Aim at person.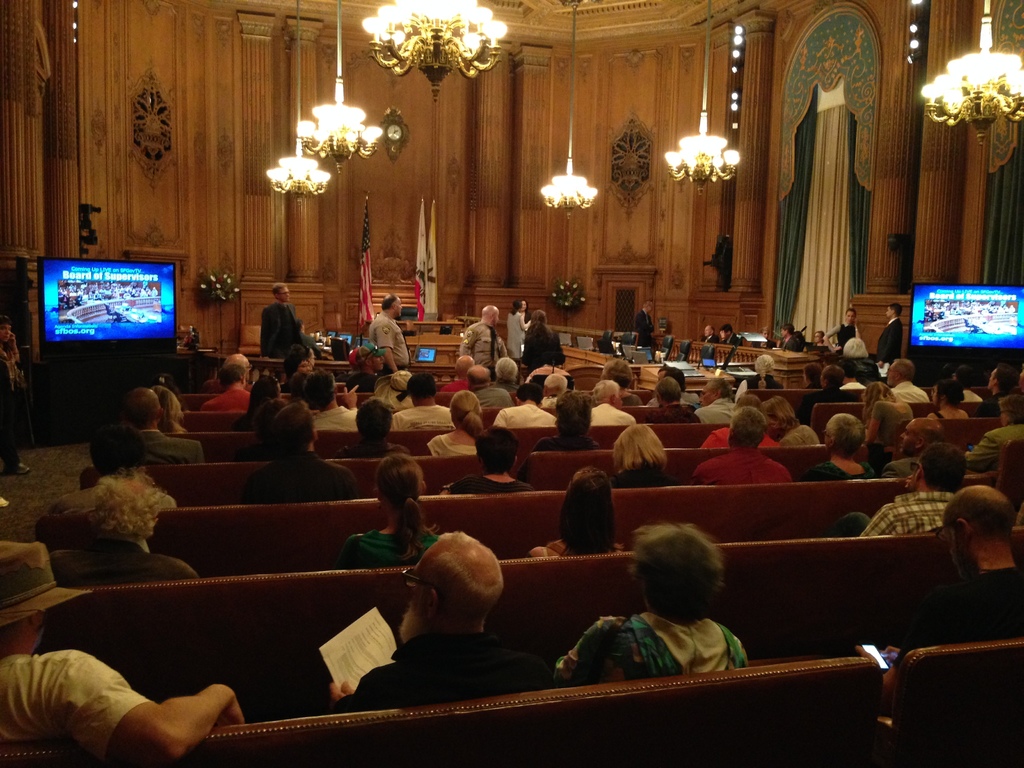
Aimed at (x1=701, y1=324, x2=717, y2=342).
